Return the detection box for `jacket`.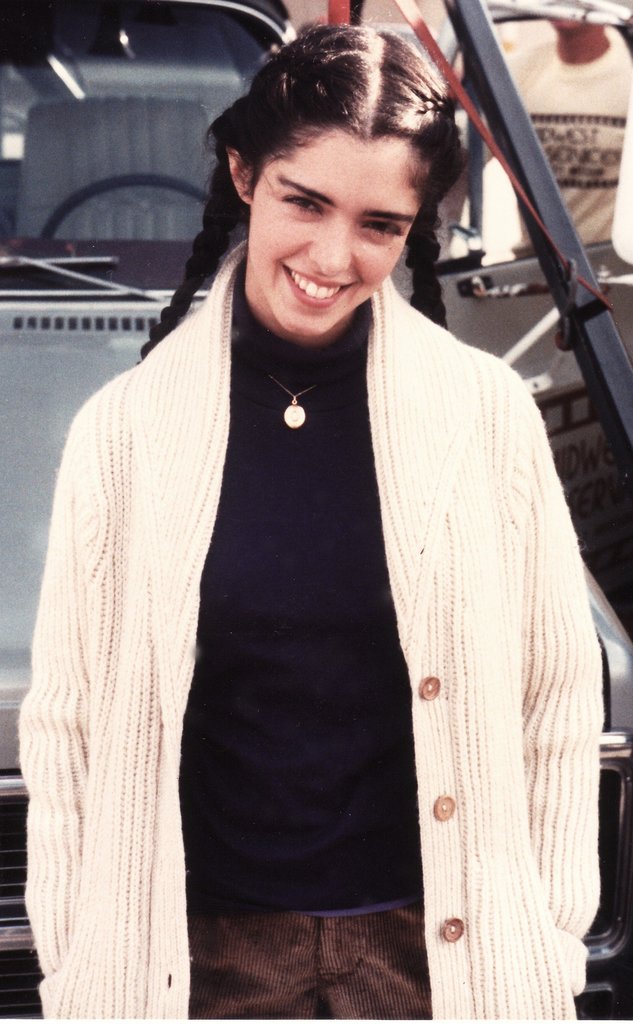
21 236 603 1023.
